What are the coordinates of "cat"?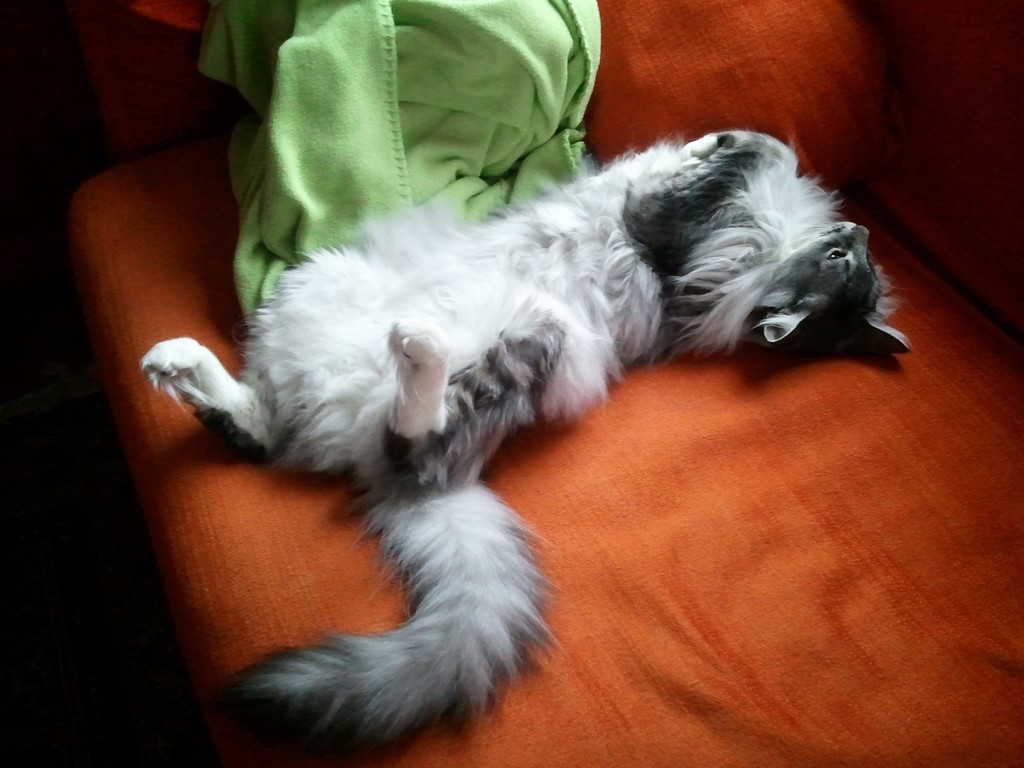
136/123/911/767.
